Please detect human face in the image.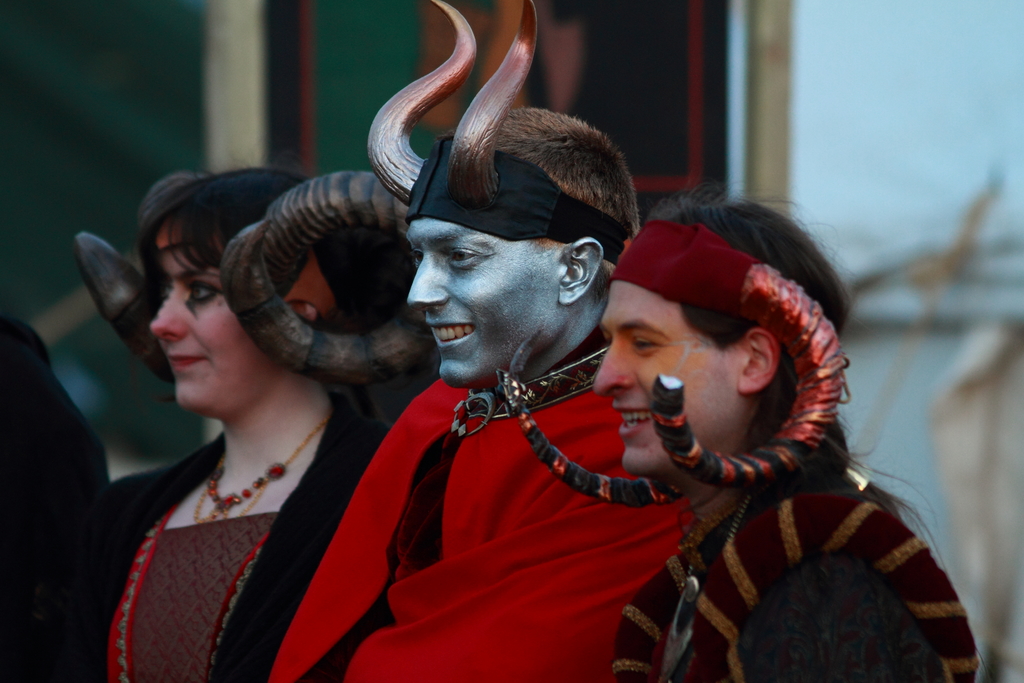
l=148, t=264, r=271, b=409.
